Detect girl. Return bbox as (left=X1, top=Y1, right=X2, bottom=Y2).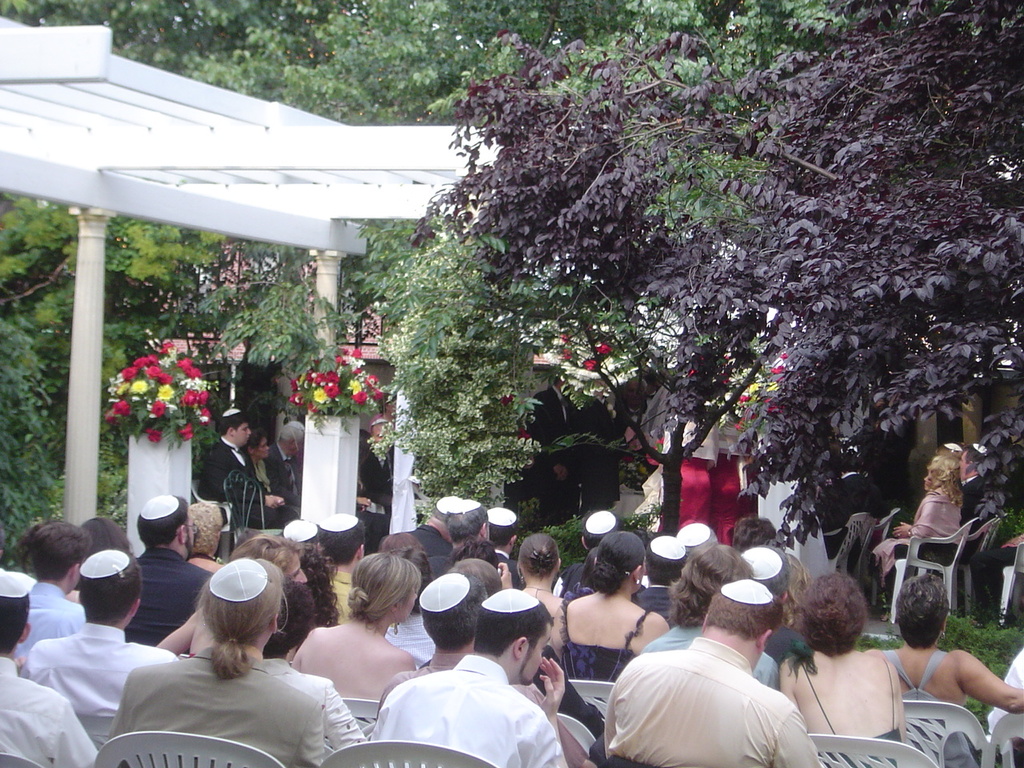
(left=637, top=546, right=786, bottom=676).
